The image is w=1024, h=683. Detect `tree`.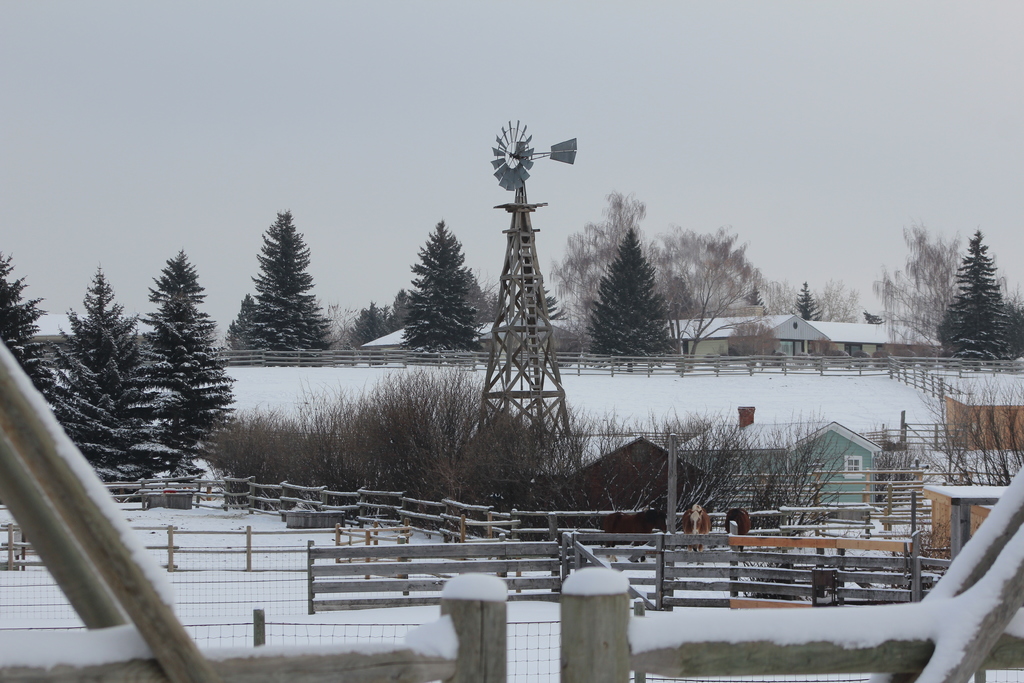
Detection: [935, 227, 1021, 367].
